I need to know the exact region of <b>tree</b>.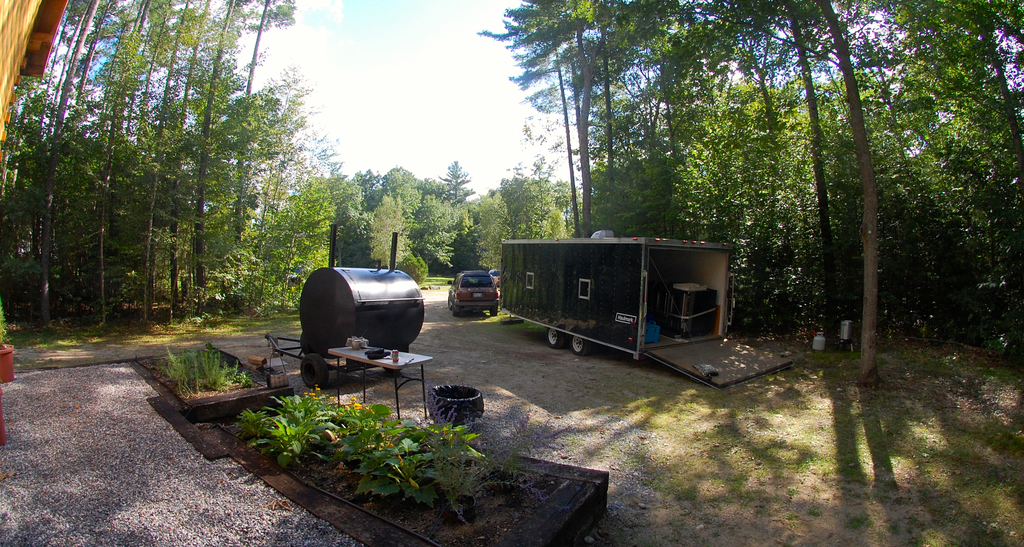
Region: [381, 165, 416, 195].
